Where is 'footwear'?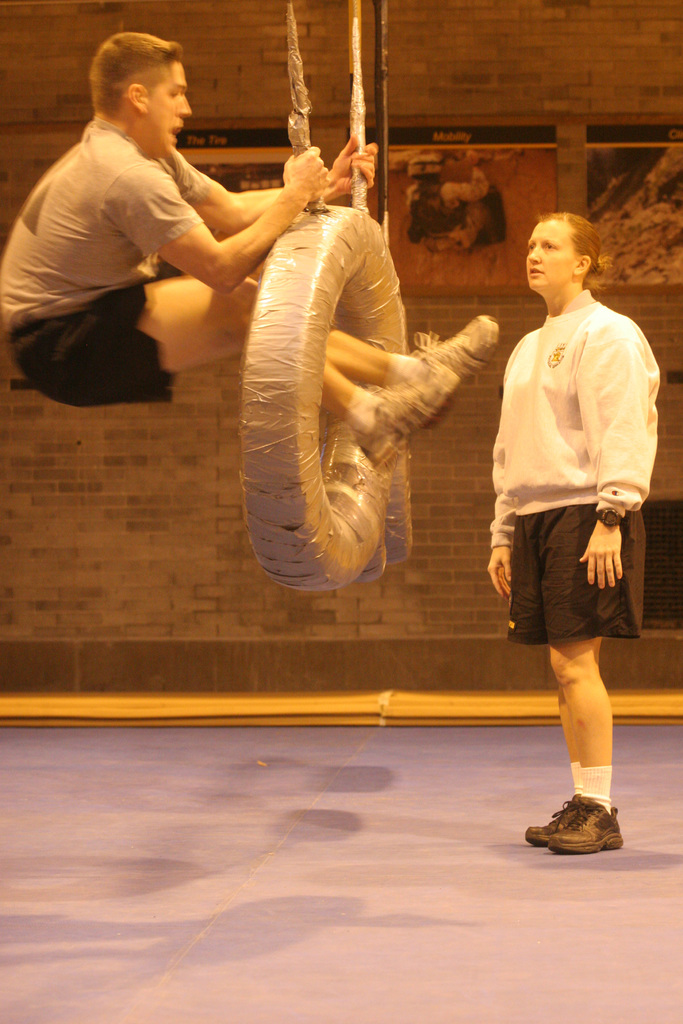
l=415, t=300, r=501, b=393.
